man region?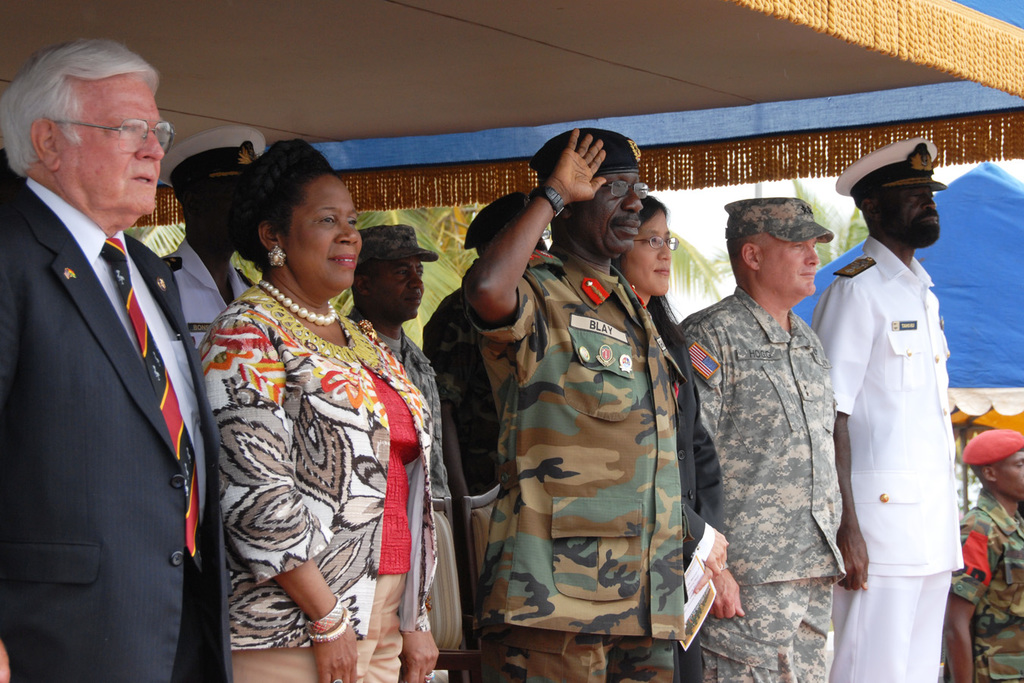
select_region(168, 131, 254, 404)
